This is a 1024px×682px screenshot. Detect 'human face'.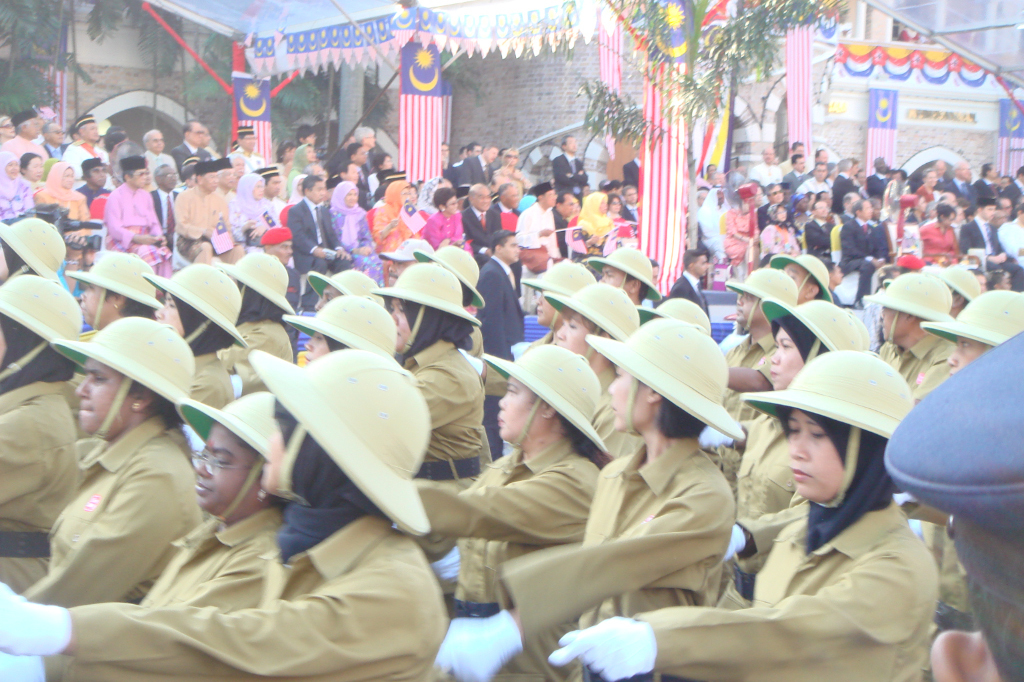
x1=769 y1=185 x2=782 y2=201.
